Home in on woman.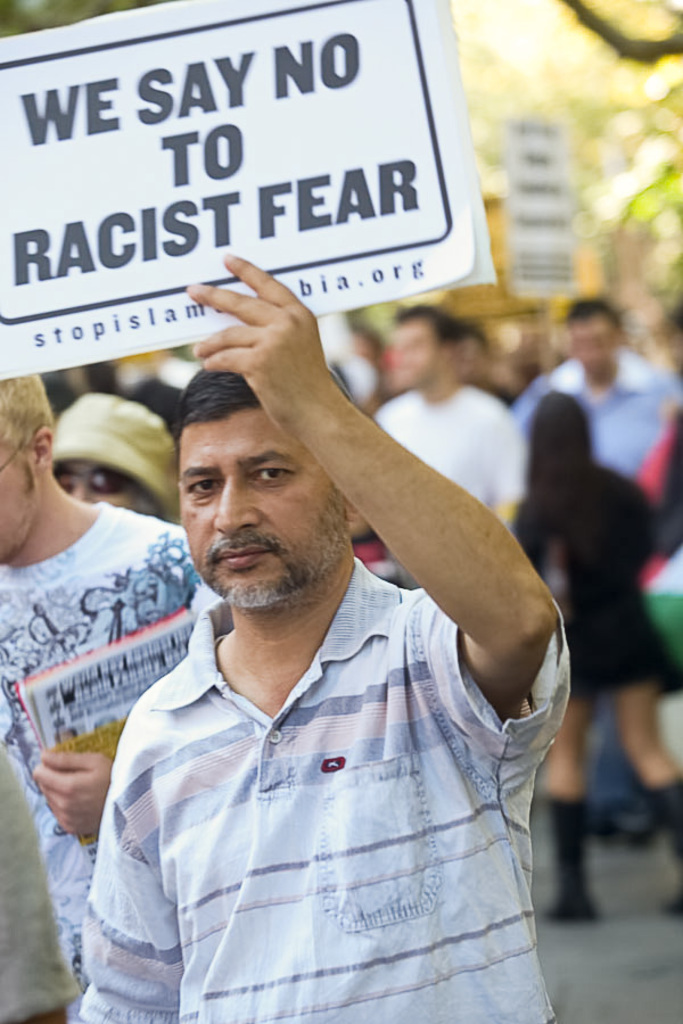
Homed in at BBox(502, 391, 682, 923).
